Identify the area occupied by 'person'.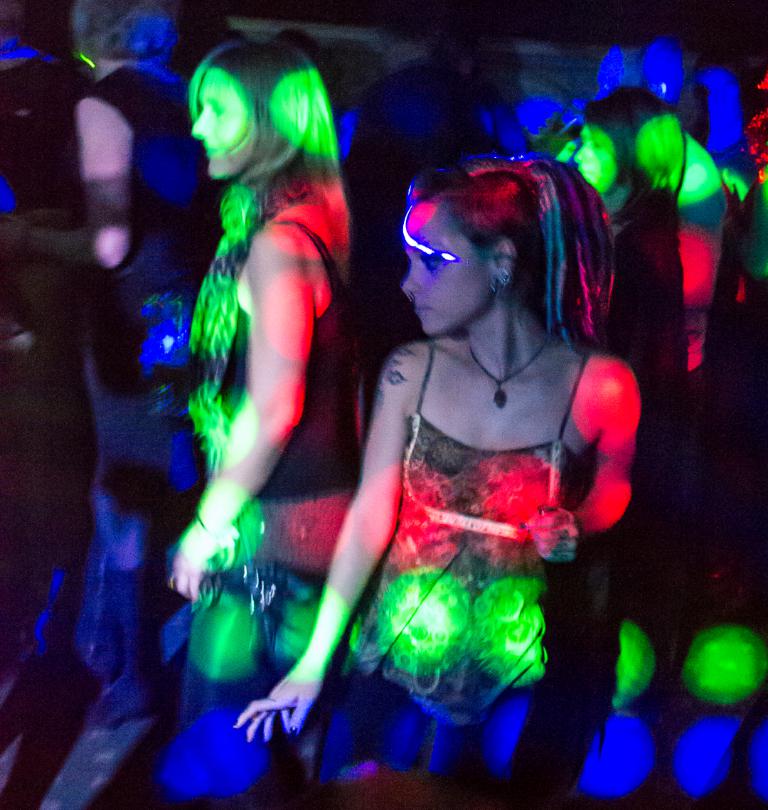
Area: x1=227 y1=141 x2=633 y2=809.
